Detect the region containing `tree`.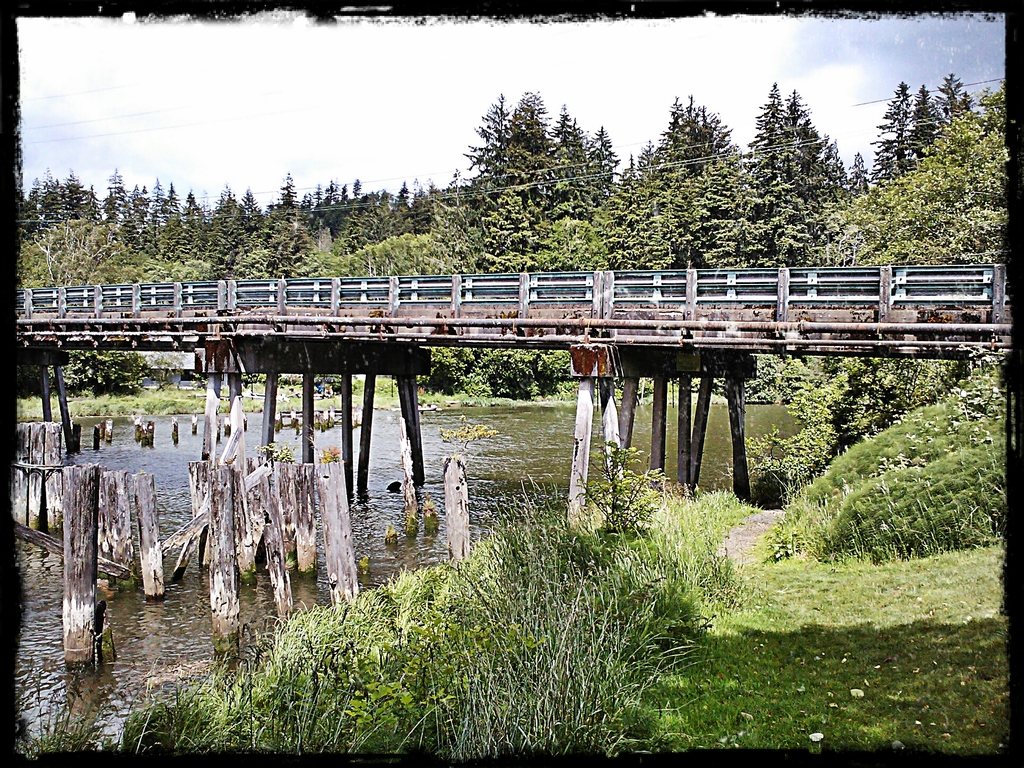
<region>723, 183, 810, 280</region>.
